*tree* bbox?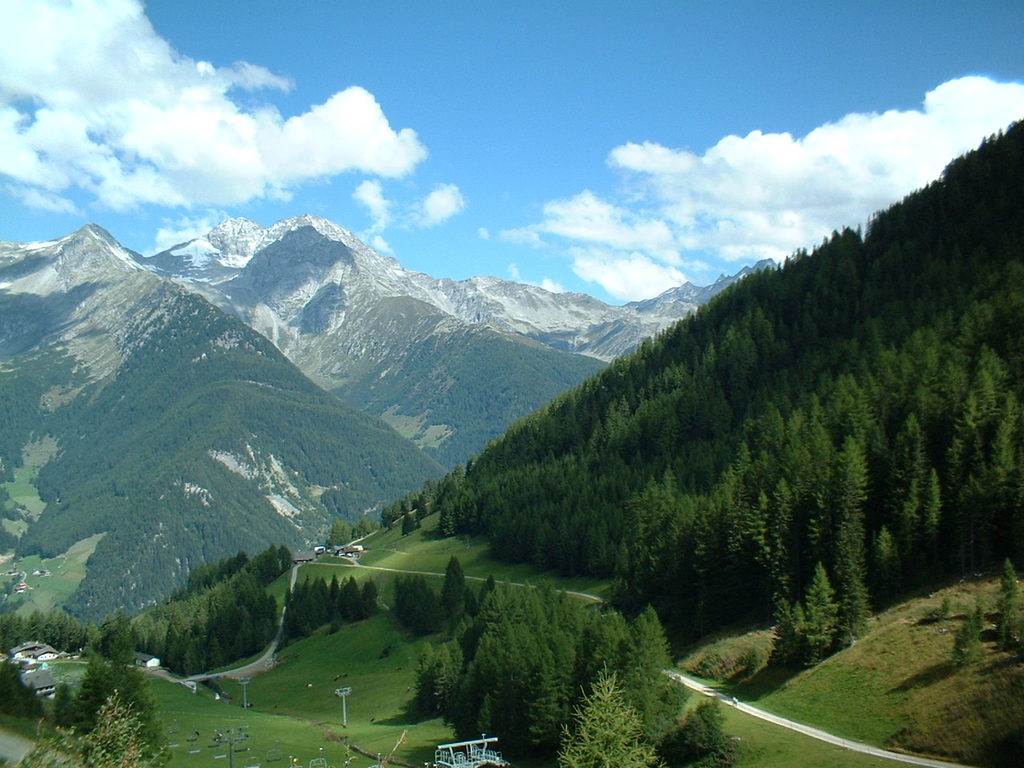
locate(414, 644, 451, 708)
